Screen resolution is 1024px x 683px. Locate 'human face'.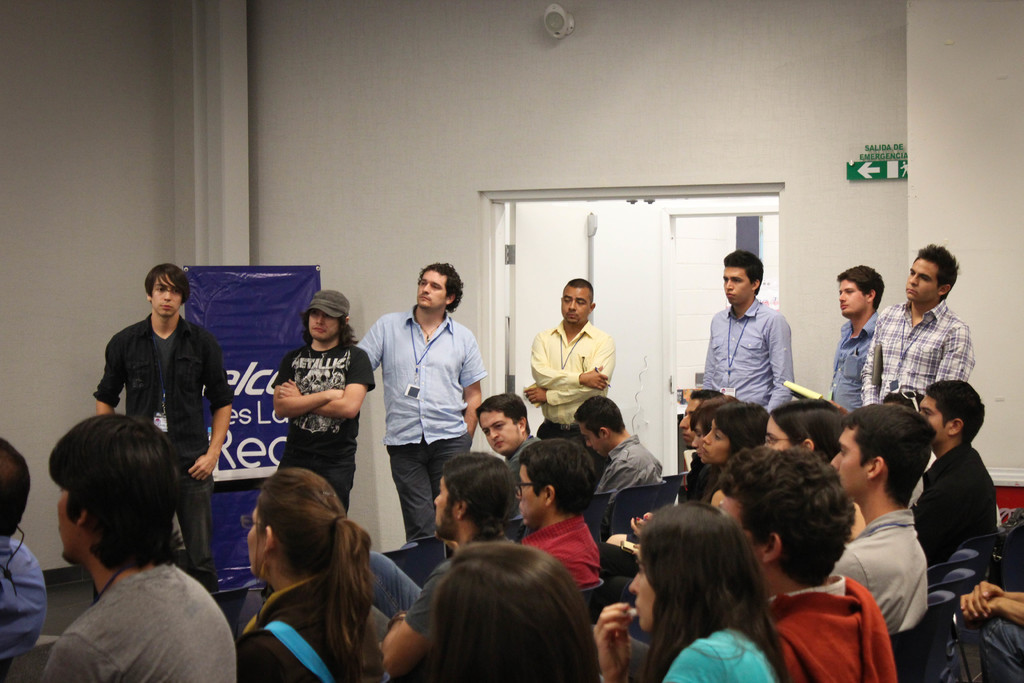
(x1=764, y1=416, x2=792, y2=454).
